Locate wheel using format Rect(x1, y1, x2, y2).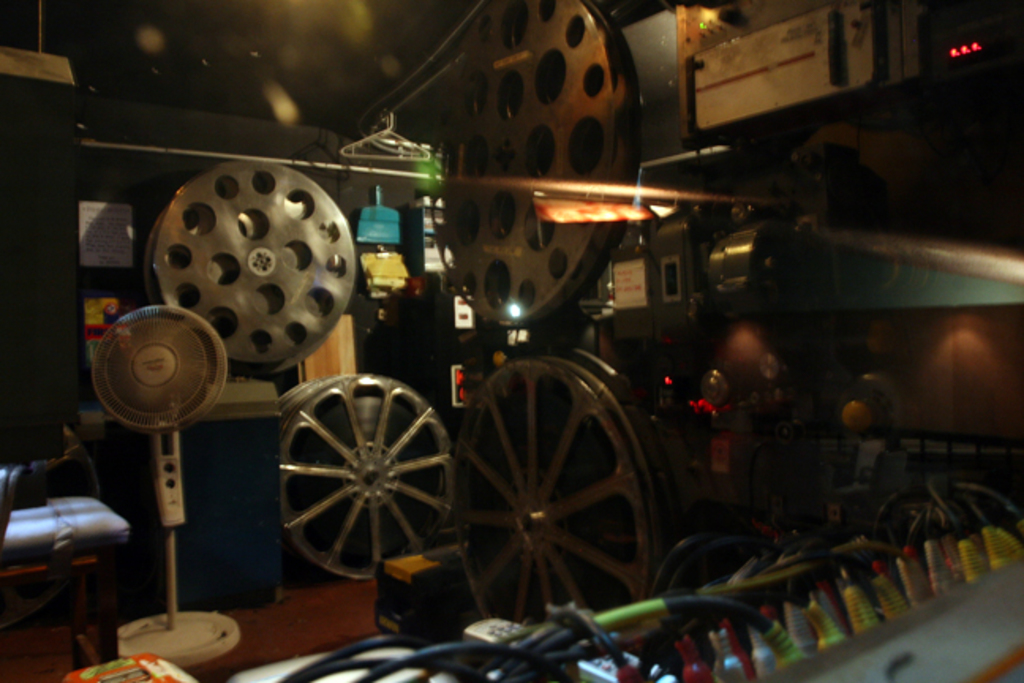
Rect(454, 343, 683, 628).
